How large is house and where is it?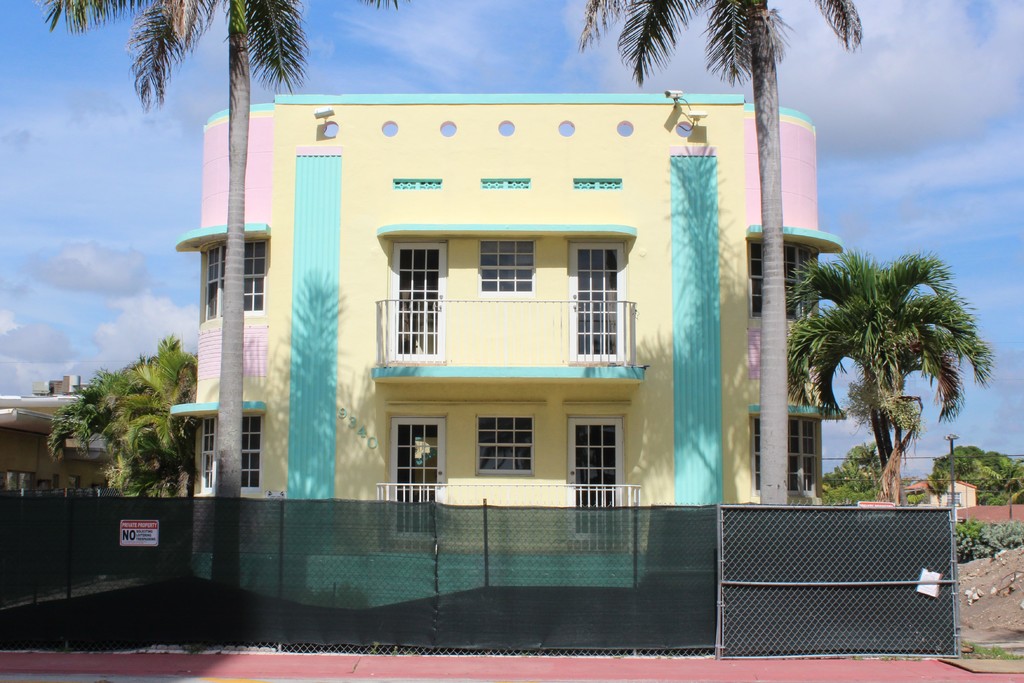
Bounding box: [left=179, top=111, right=291, bottom=584].
